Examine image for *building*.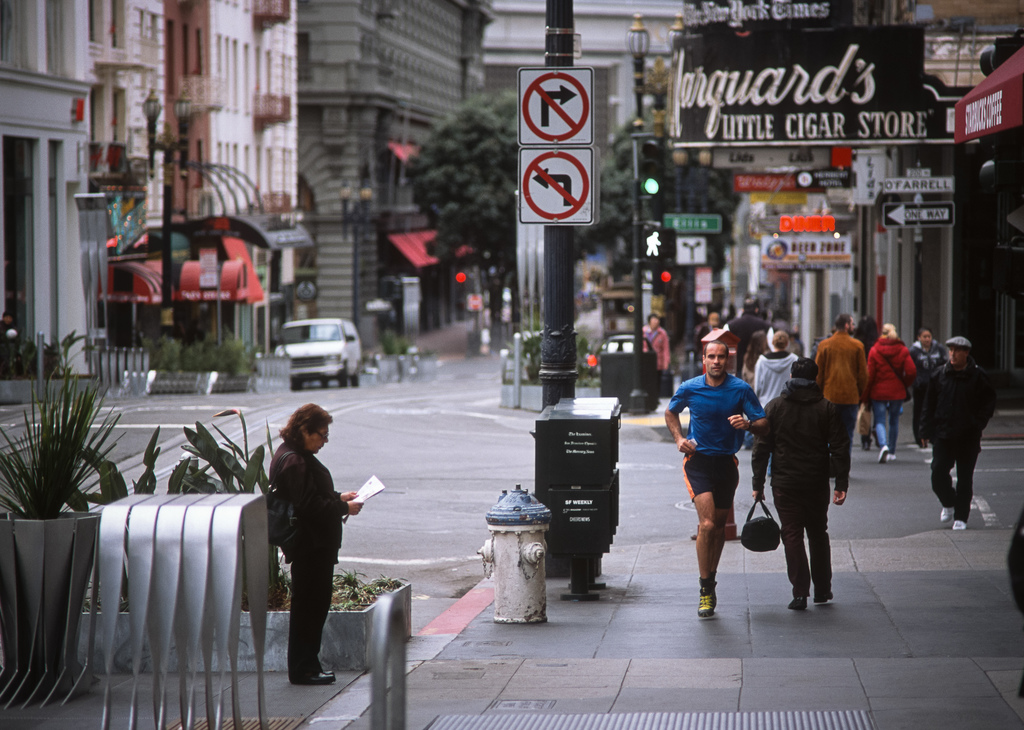
Examination result: 92:0:299:353.
